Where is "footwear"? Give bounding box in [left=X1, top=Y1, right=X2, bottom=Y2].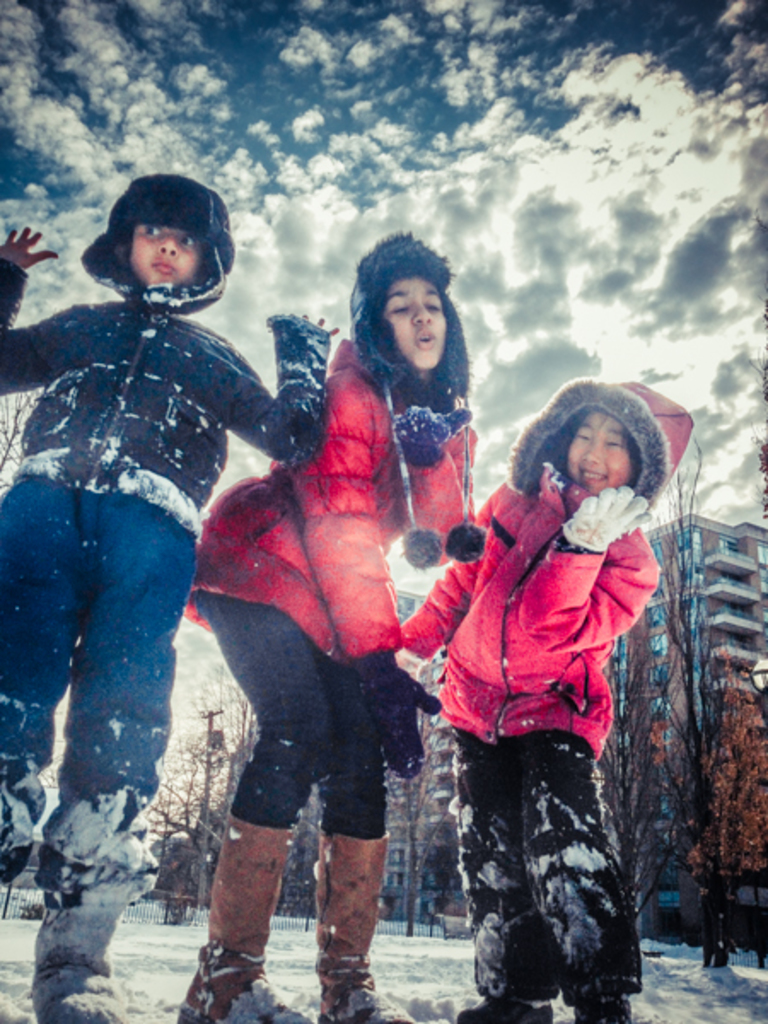
[left=302, top=935, right=403, bottom=1022].
